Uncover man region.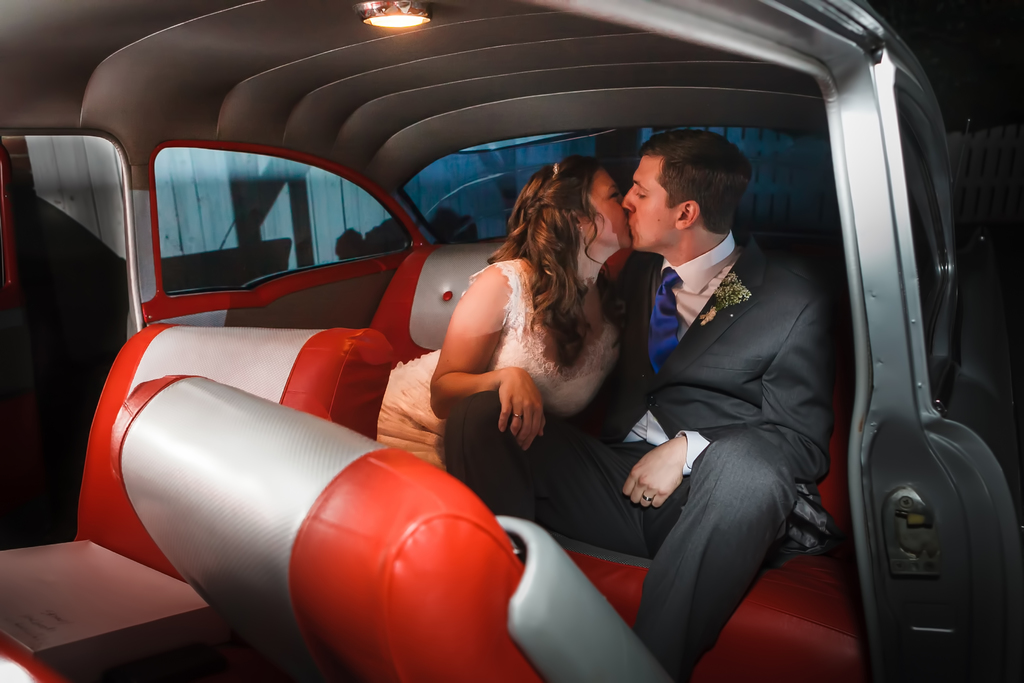
Uncovered: (443,133,832,678).
